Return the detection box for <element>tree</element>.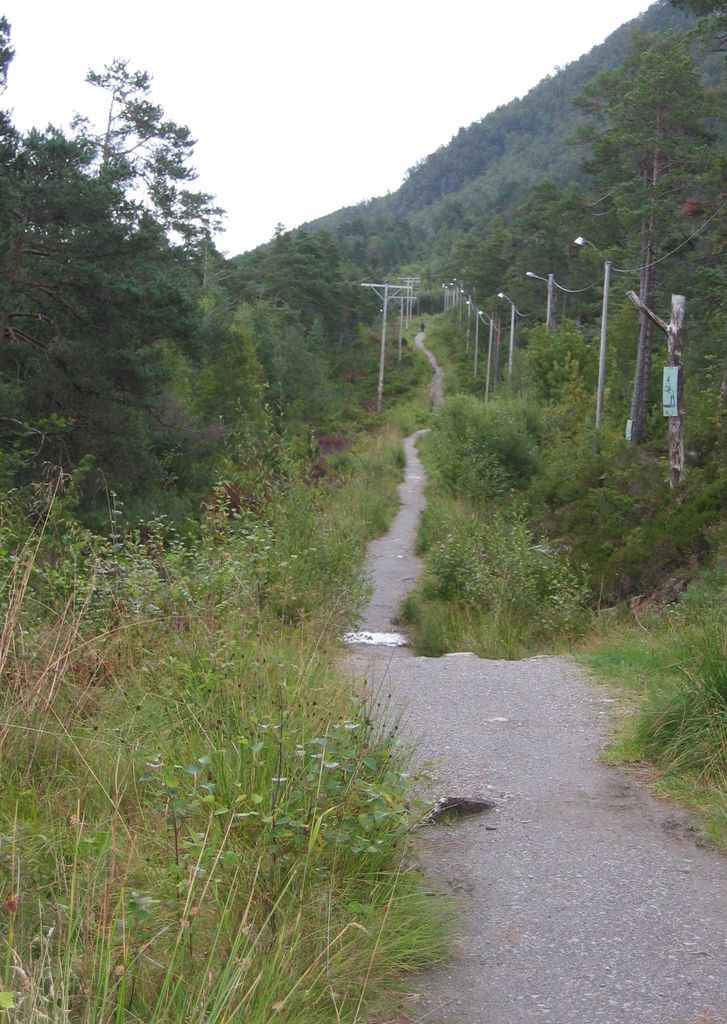
<bbox>458, 174, 616, 326</bbox>.
